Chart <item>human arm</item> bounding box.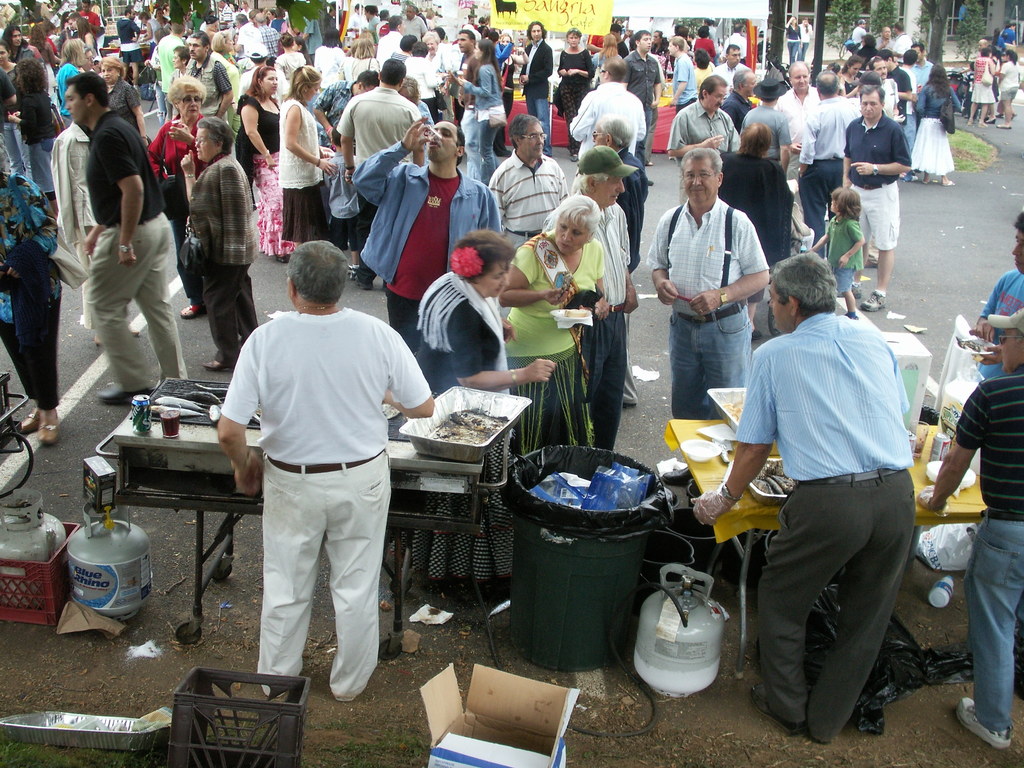
Charted: [618,278,639,307].
